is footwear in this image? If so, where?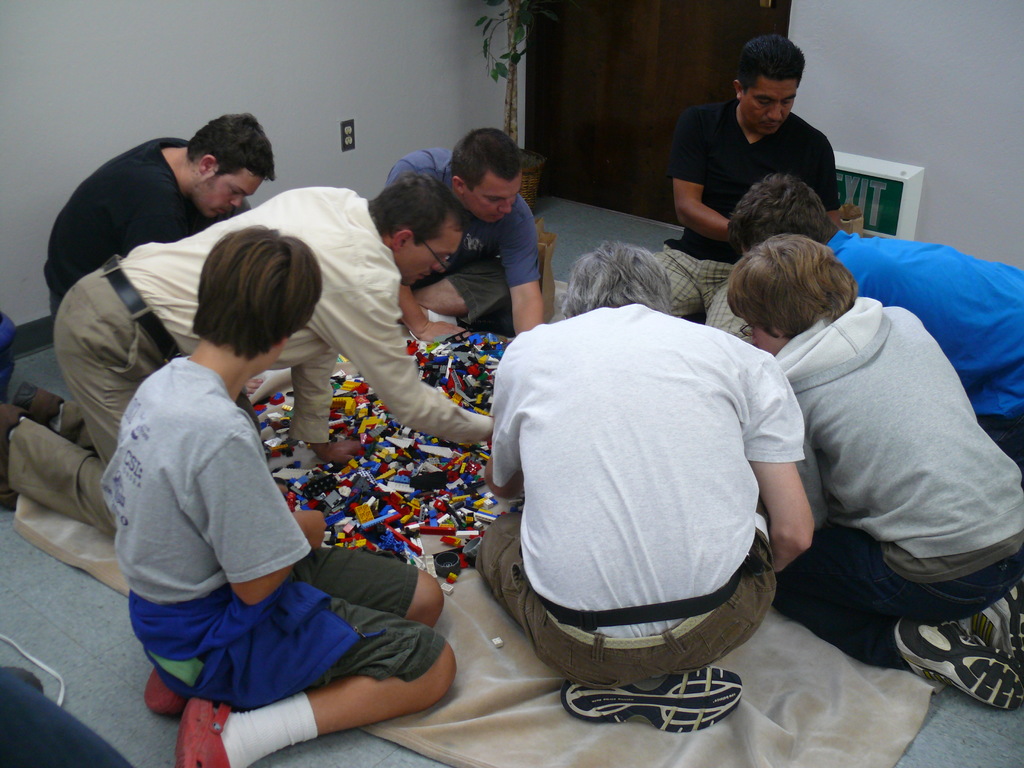
Yes, at [left=138, top=664, right=193, bottom=716].
